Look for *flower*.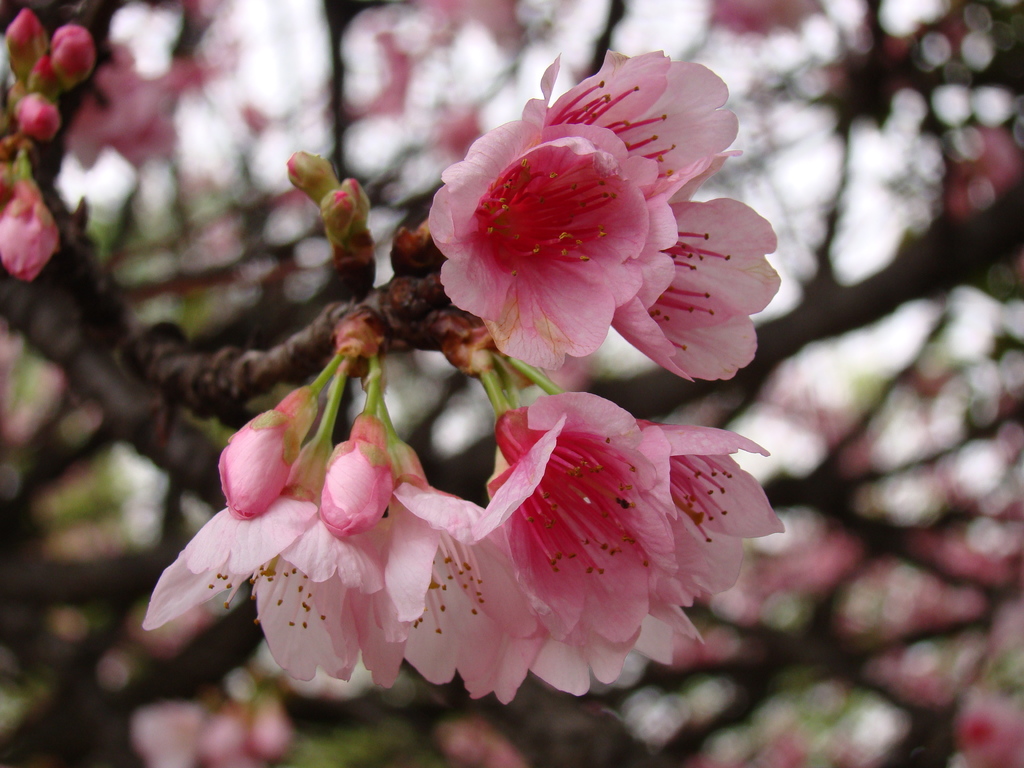
Found: 412,51,778,403.
